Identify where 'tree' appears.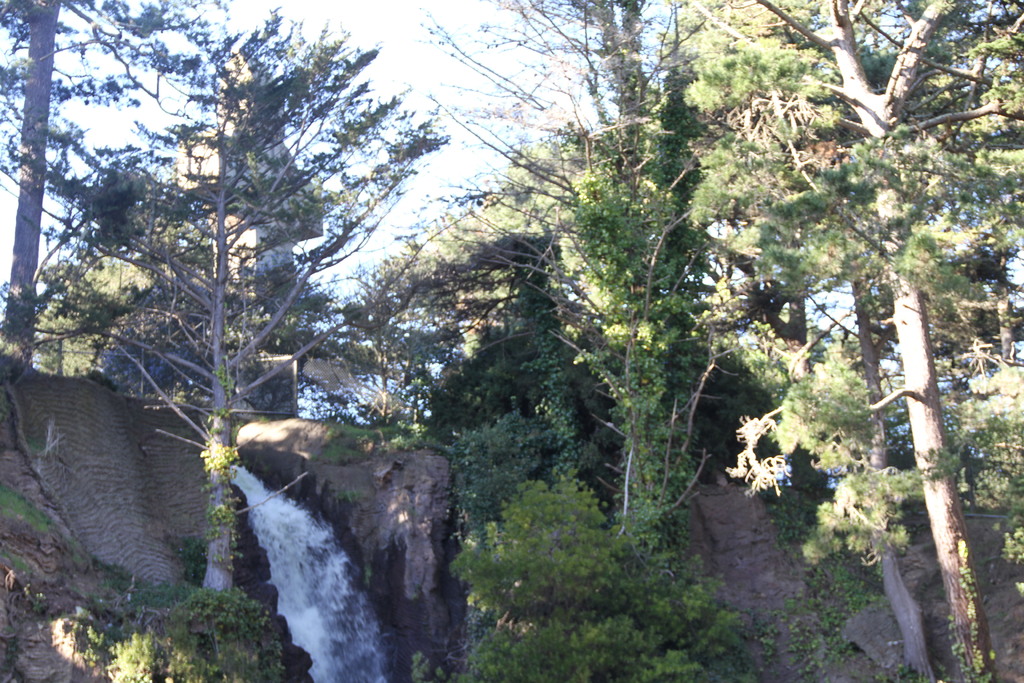
Appears at [x1=381, y1=0, x2=835, y2=553].
